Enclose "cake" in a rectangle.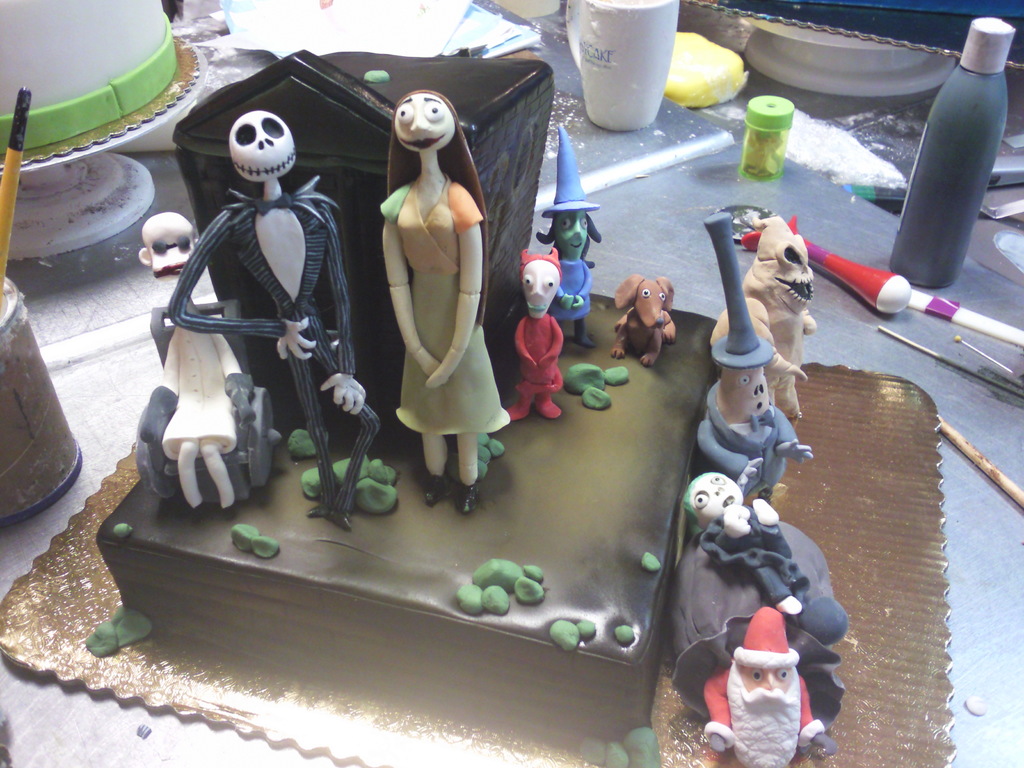
crop(93, 46, 718, 763).
